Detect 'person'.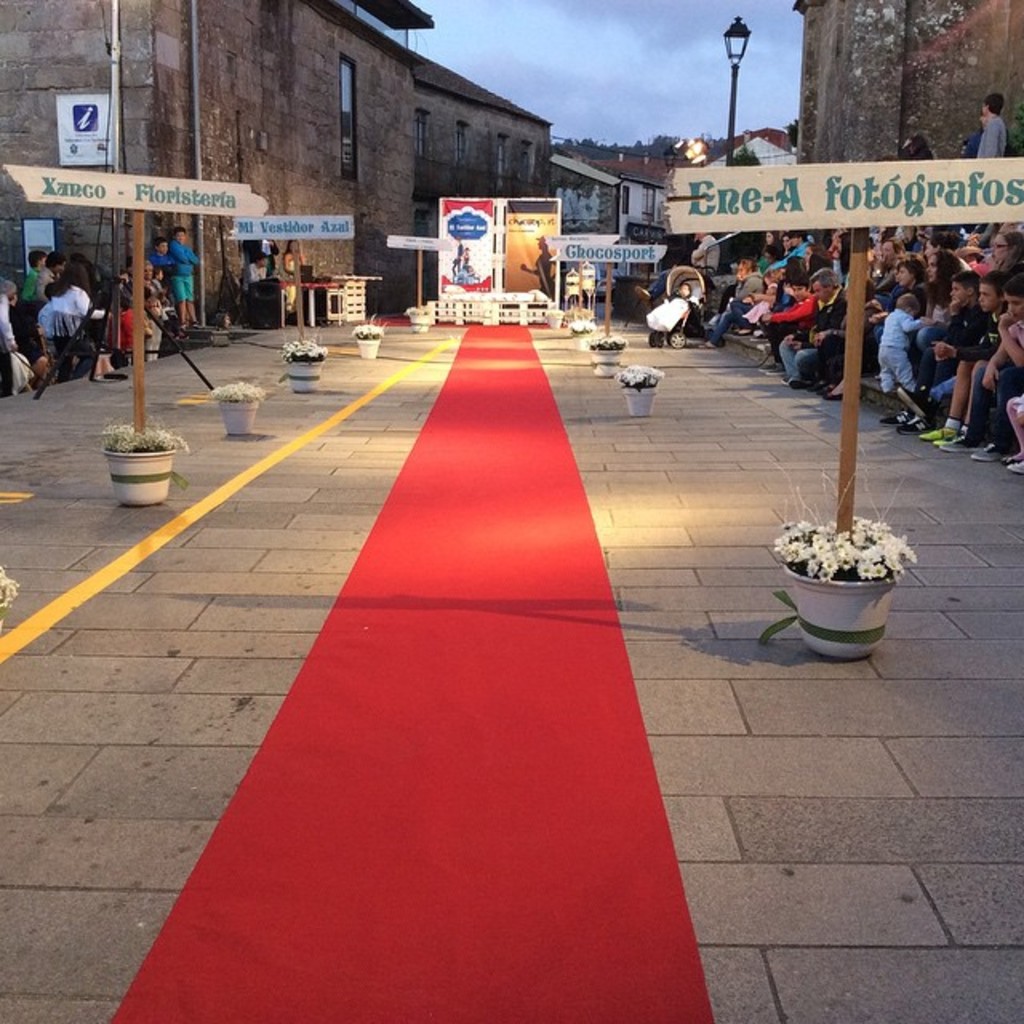
Detected at <region>451, 245, 480, 283</region>.
